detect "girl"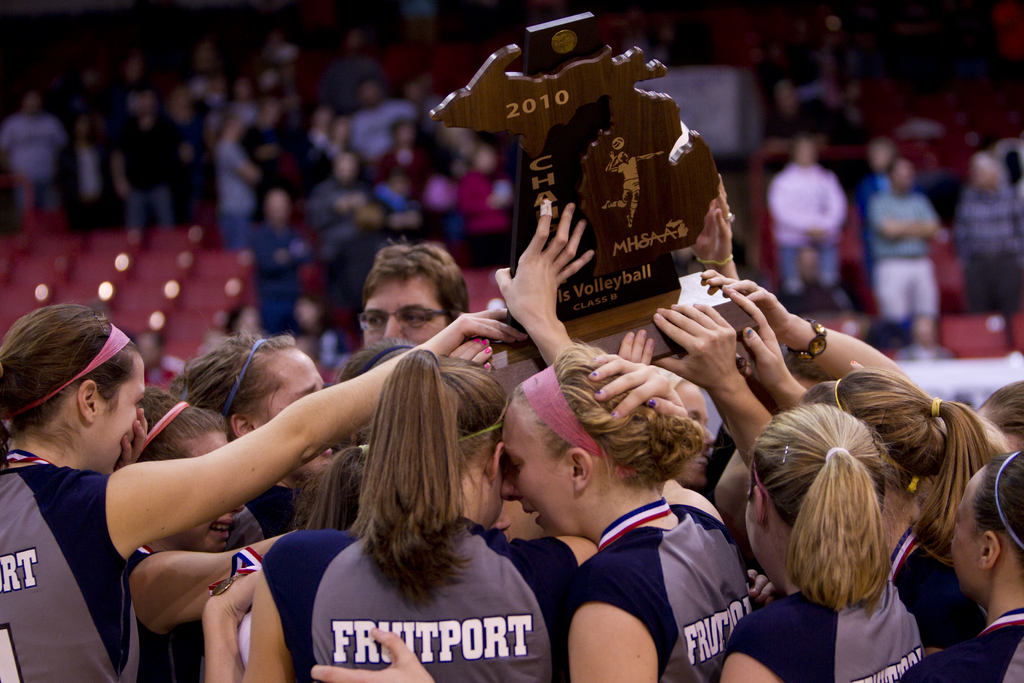
[698,274,1023,448]
